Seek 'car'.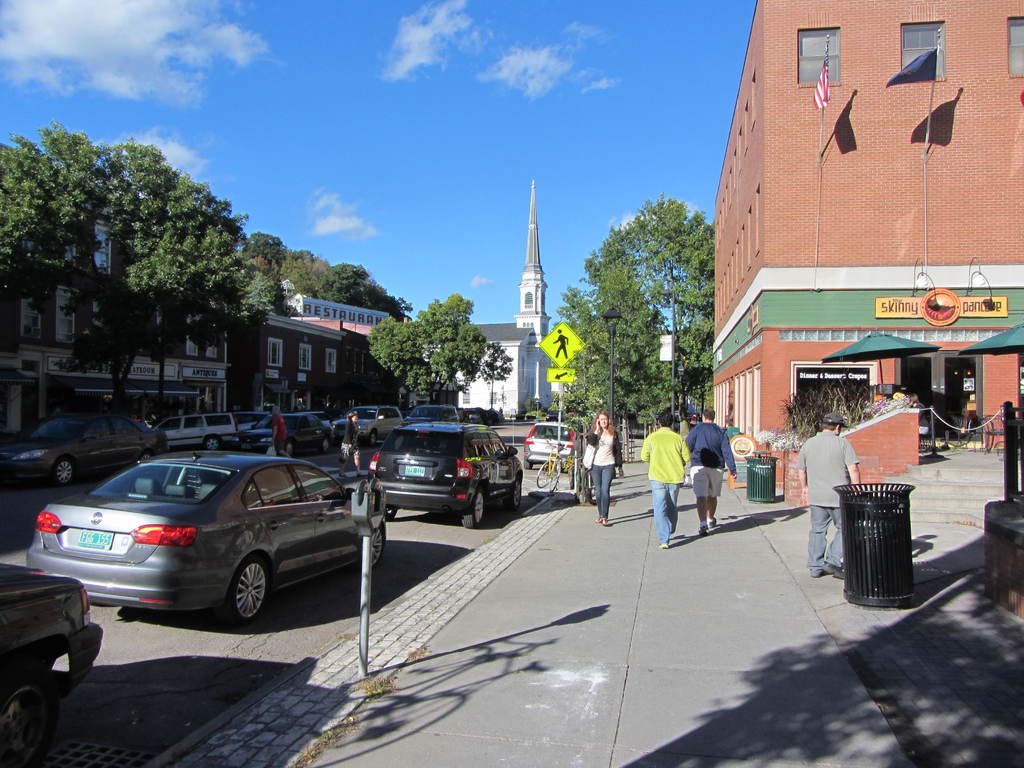
{"left": 336, "top": 403, "right": 409, "bottom": 447}.
